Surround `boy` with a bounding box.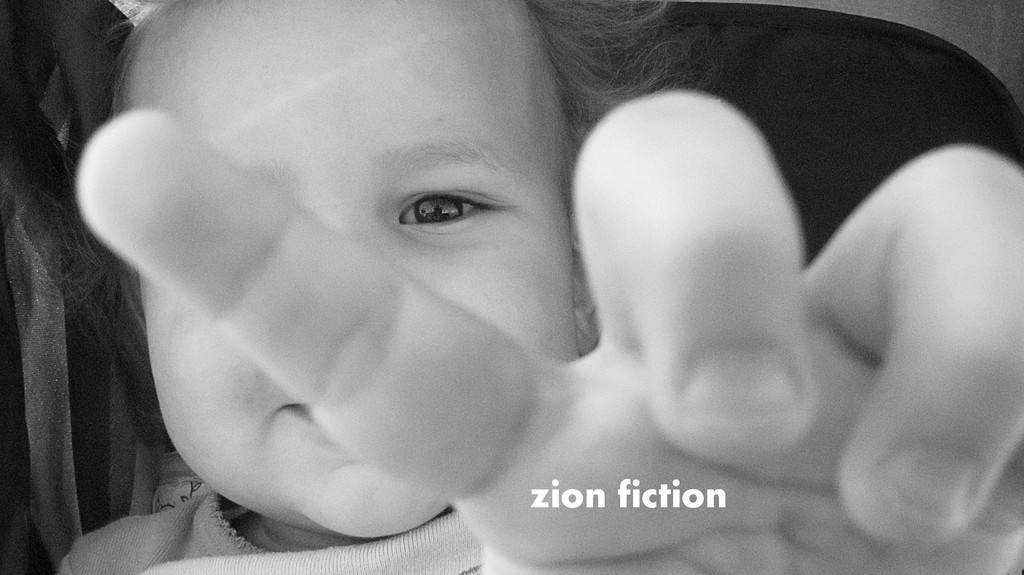
[left=45, top=0, right=1023, bottom=574].
